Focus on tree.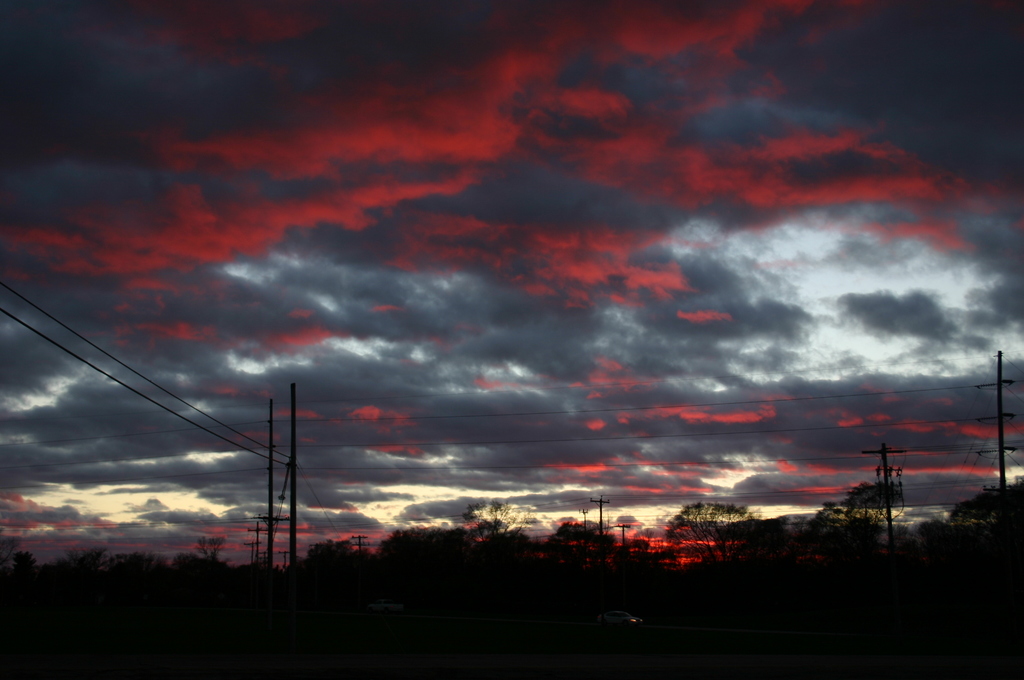
Focused at (x1=474, y1=497, x2=524, y2=531).
